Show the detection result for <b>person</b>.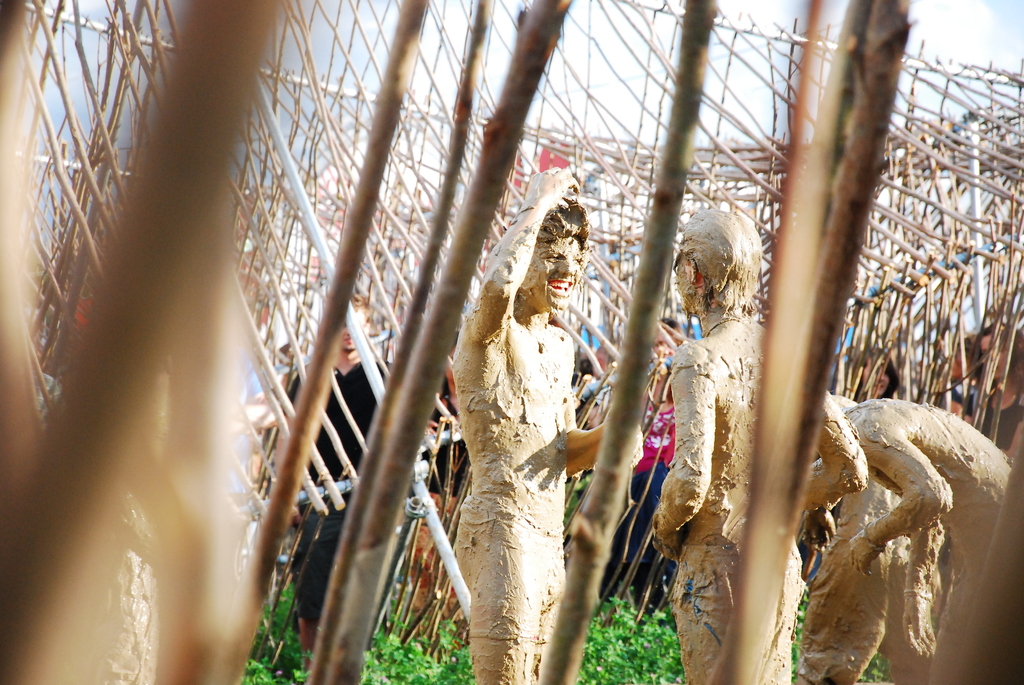
<bbox>430, 192, 616, 684</bbox>.
